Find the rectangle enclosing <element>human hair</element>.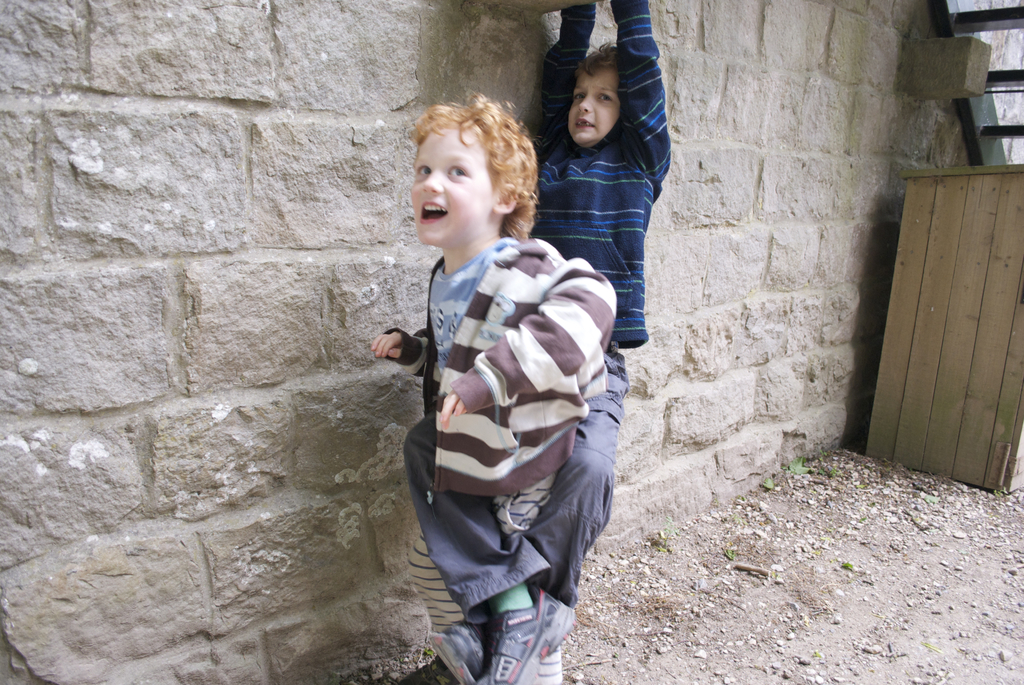
BBox(571, 38, 621, 76).
